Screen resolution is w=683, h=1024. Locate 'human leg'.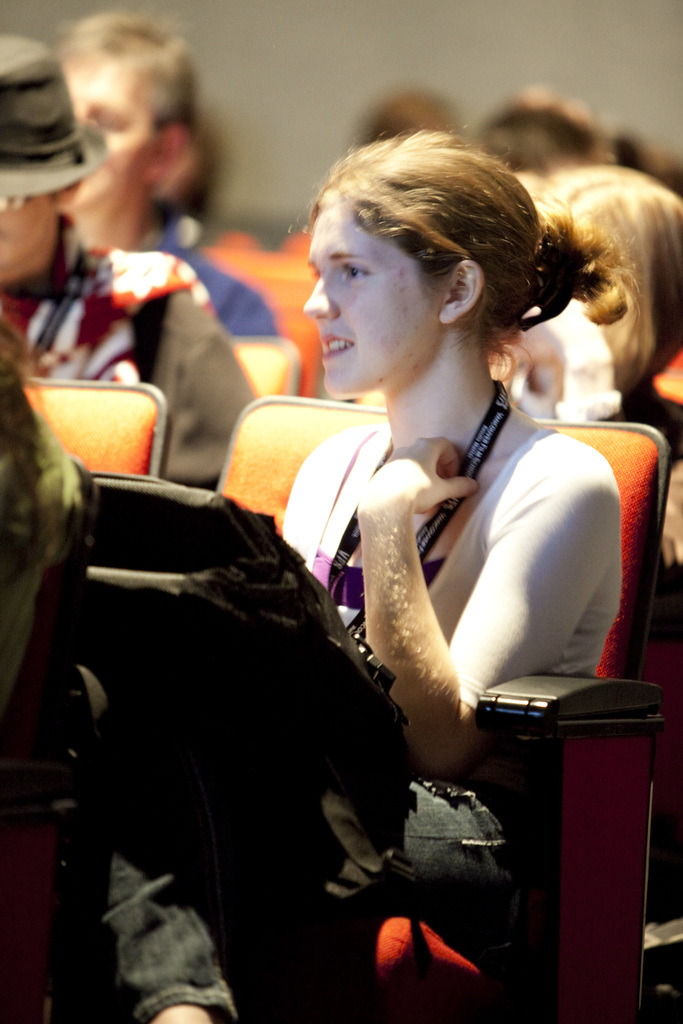
[x1=64, y1=770, x2=528, y2=1023].
